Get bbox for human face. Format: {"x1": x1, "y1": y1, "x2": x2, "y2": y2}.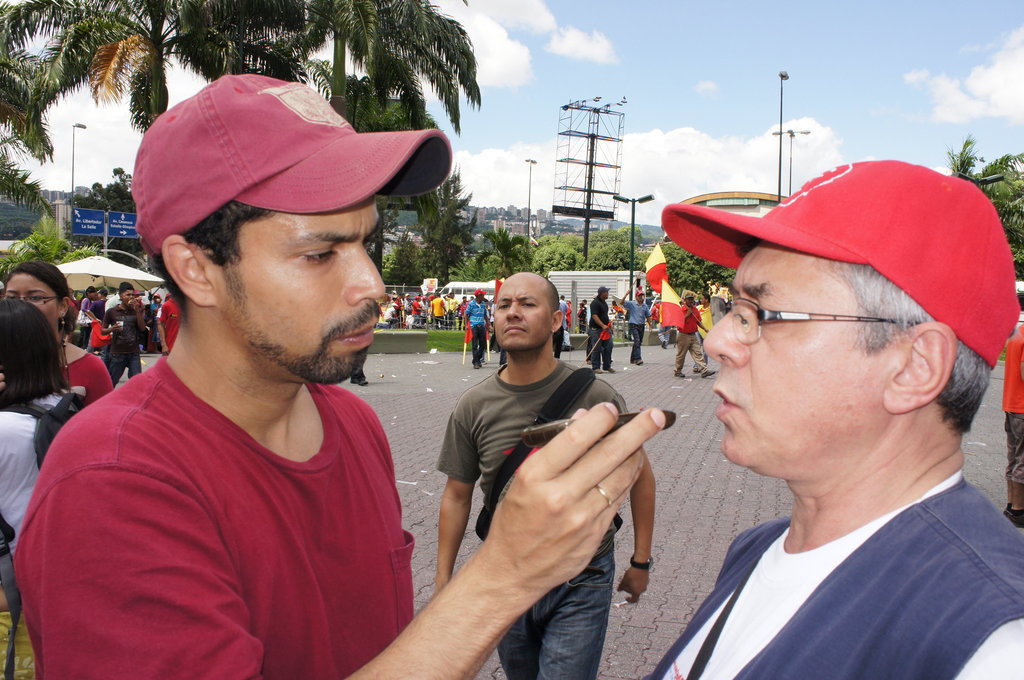
{"x1": 682, "y1": 297, "x2": 696, "y2": 307}.
